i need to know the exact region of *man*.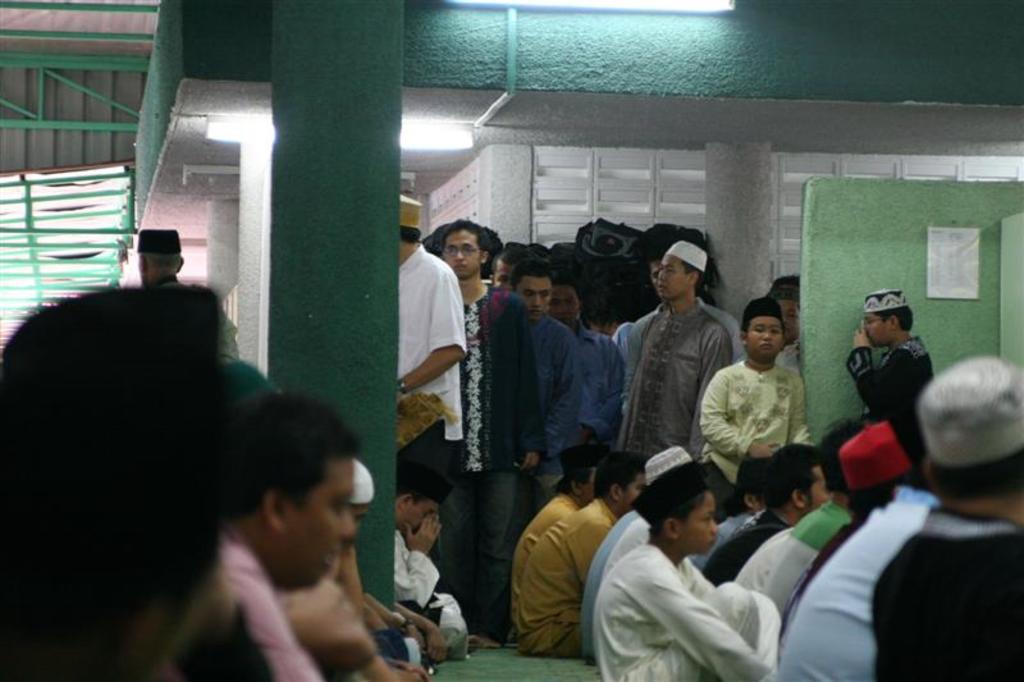
Region: region(392, 466, 463, 653).
